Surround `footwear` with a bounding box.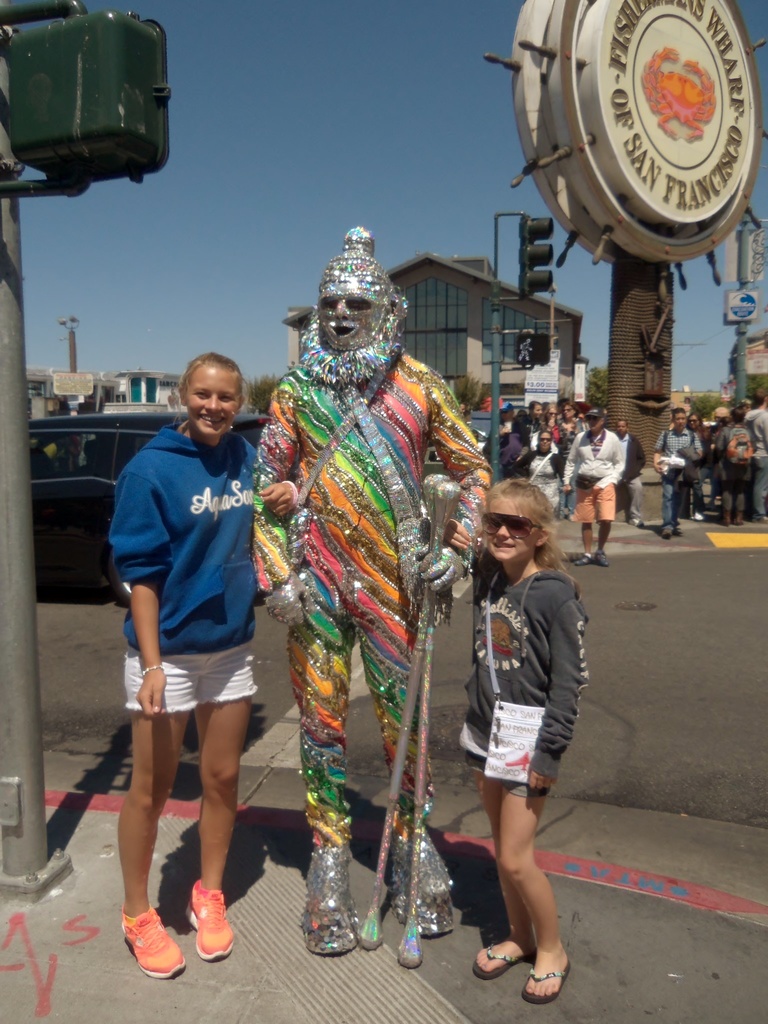
left=108, top=899, right=180, bottom=983.
